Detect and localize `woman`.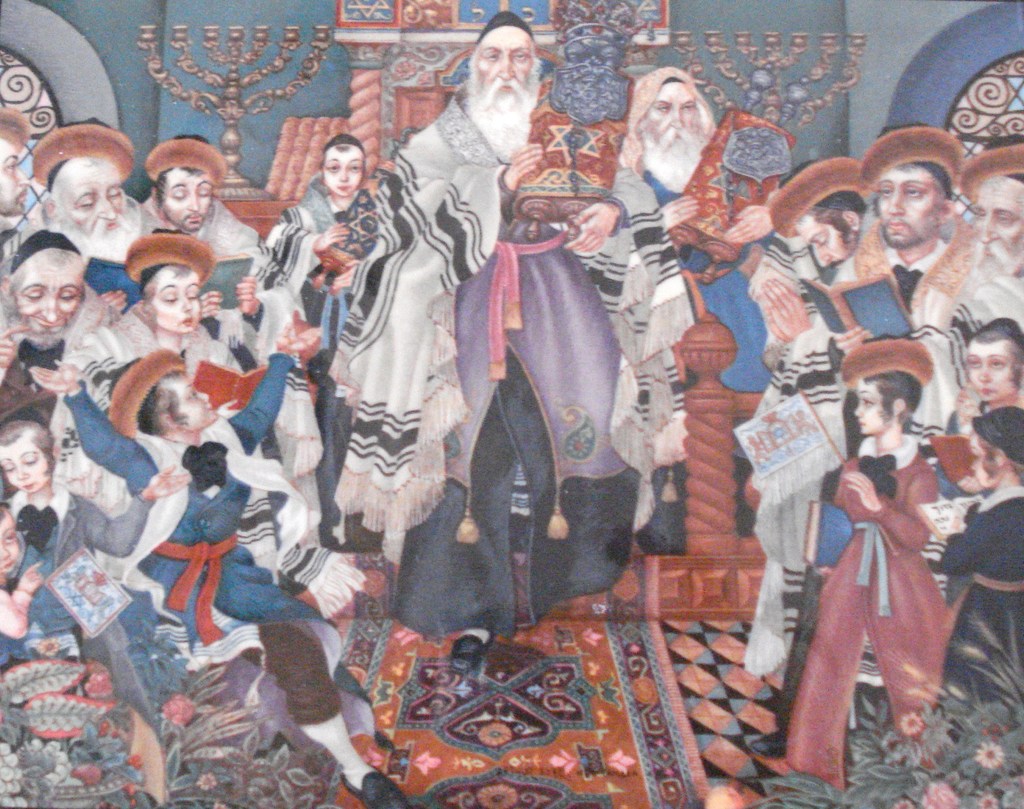
Localized at rect(954, 317, 1023, 404).
